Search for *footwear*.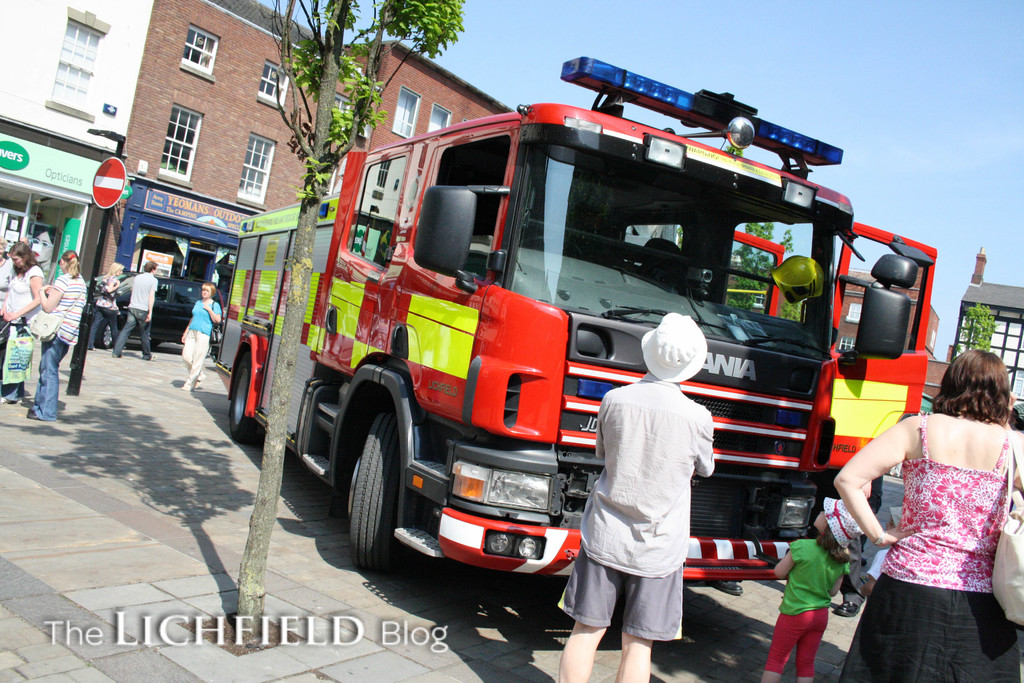
Found at [194,371,205,387].
